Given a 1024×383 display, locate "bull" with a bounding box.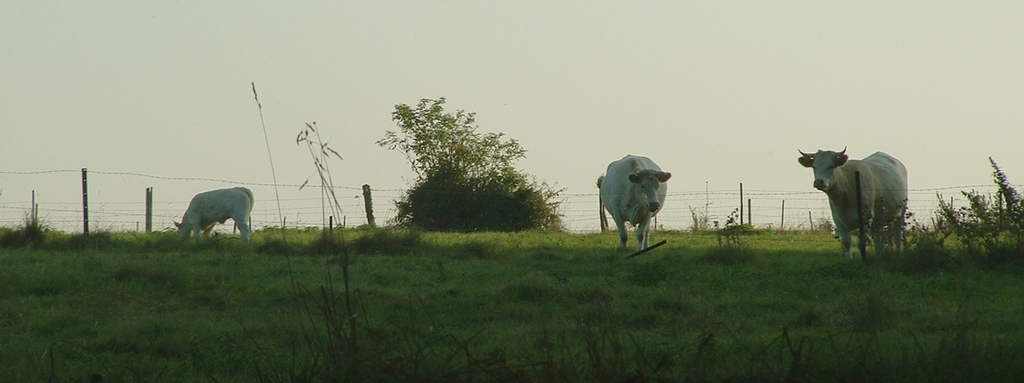
Located: [left=598, top=153, right=676, bottom=254].
